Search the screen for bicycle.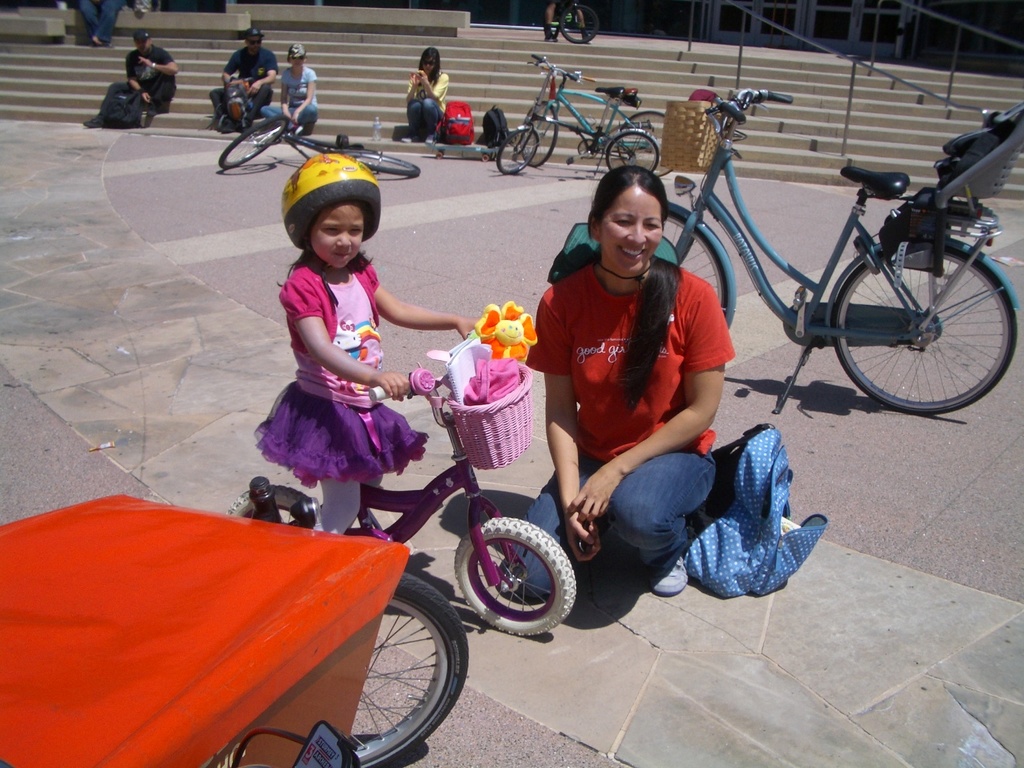
Found at {"left": 487, "top": 89, "right": 681, "bottom": 185}.
